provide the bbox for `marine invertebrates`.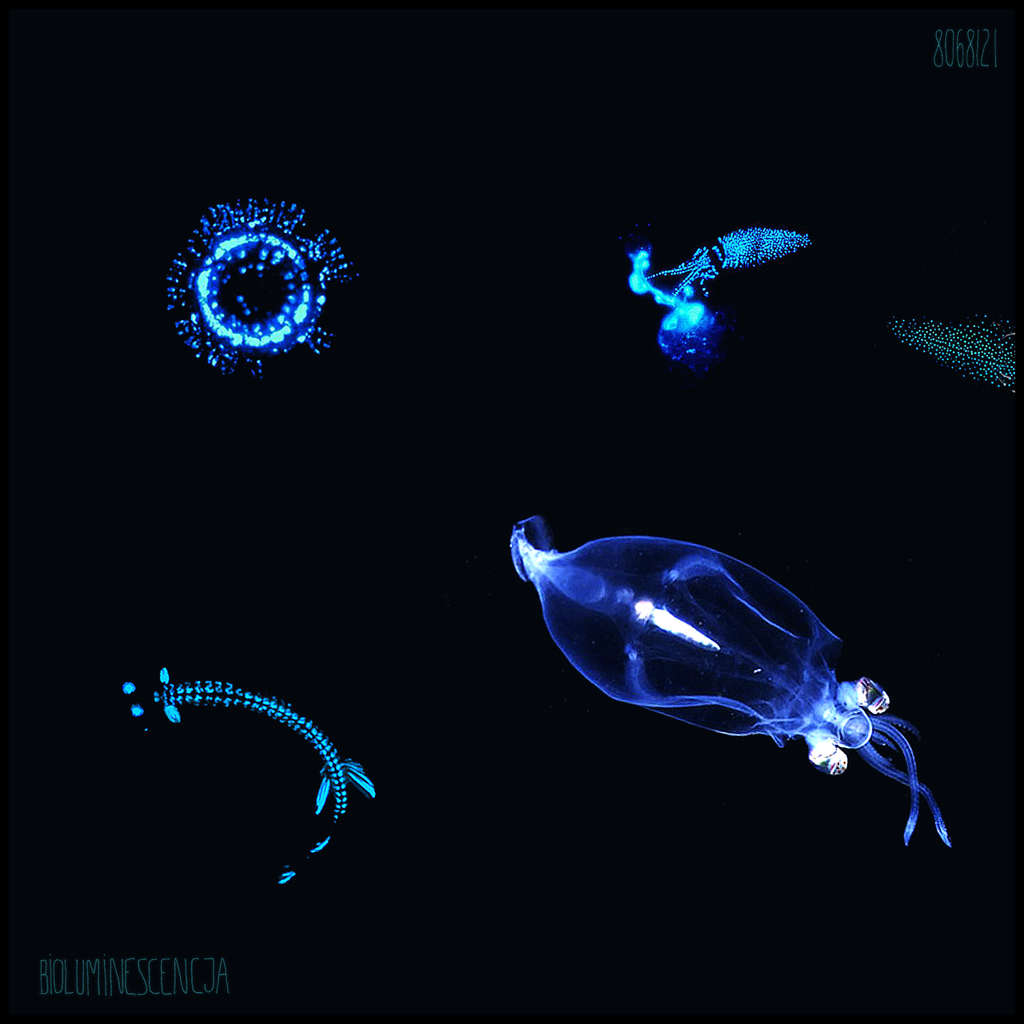
bbox=[867, 296, 1019, 408].
